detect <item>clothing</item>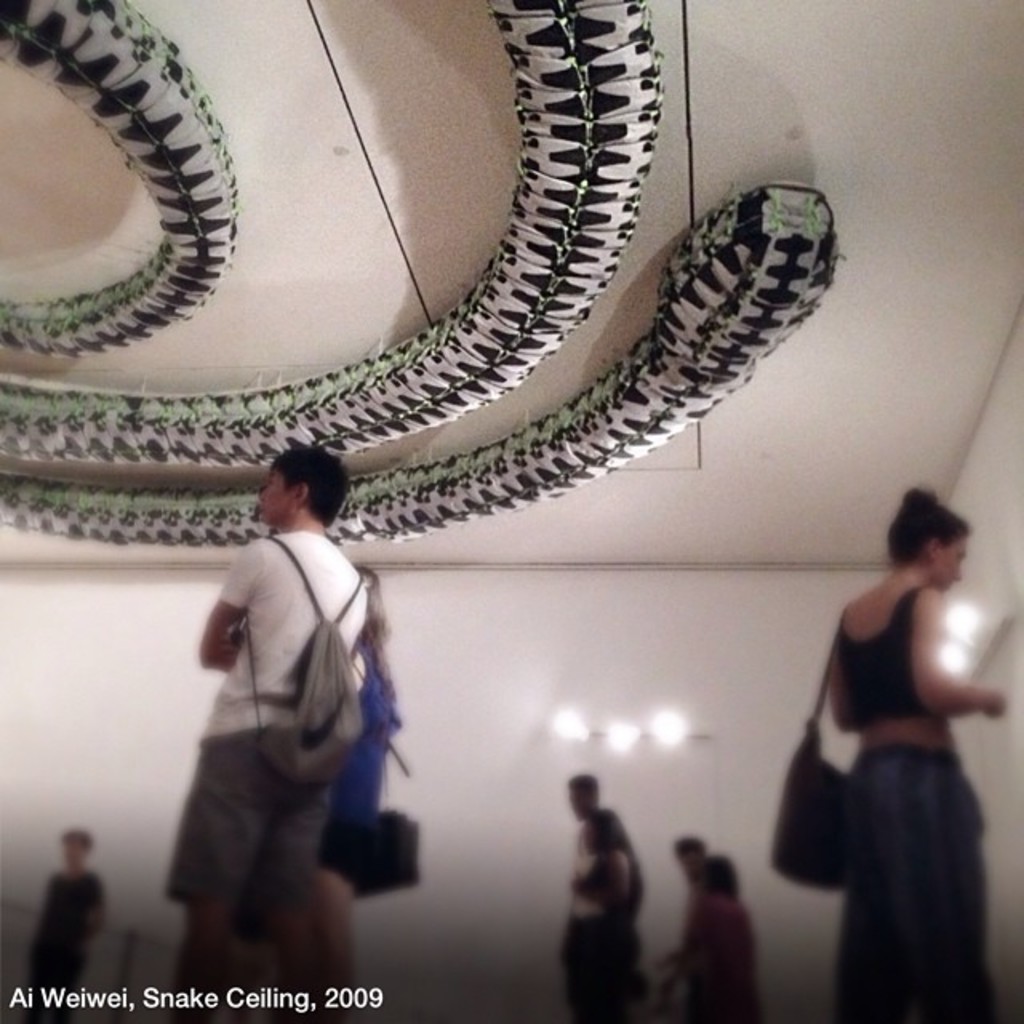
box=[323, 658, 395, 870]
